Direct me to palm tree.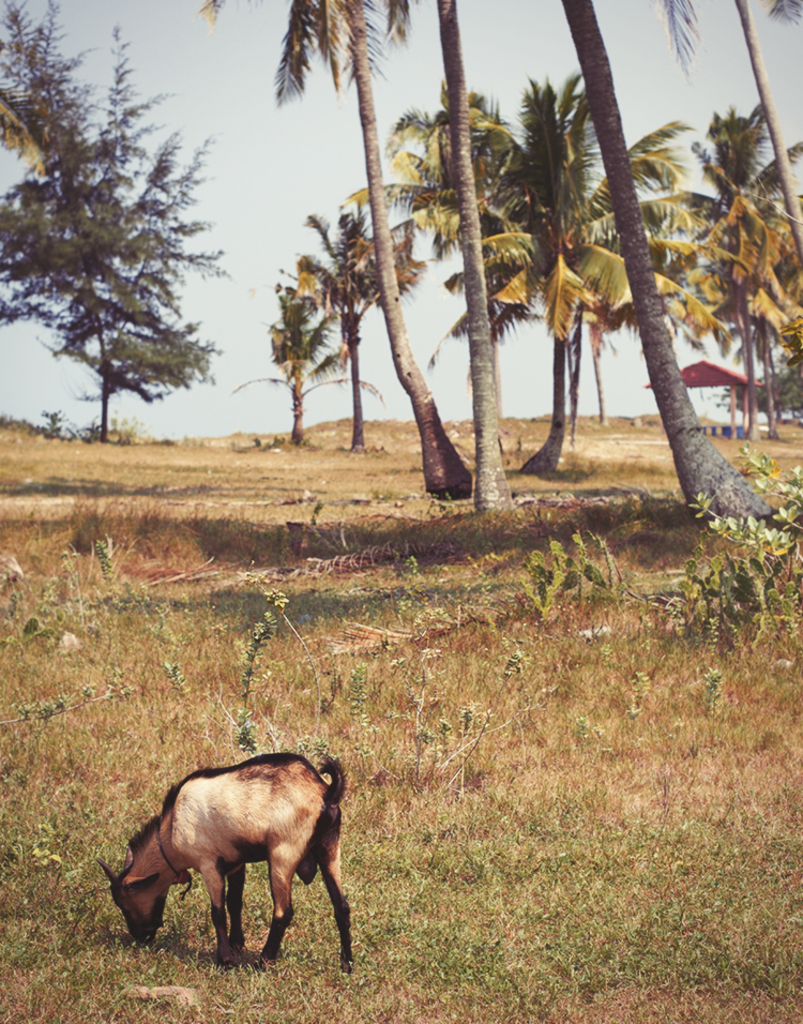
Direction: l=397, t=88, r=688, b=478.
